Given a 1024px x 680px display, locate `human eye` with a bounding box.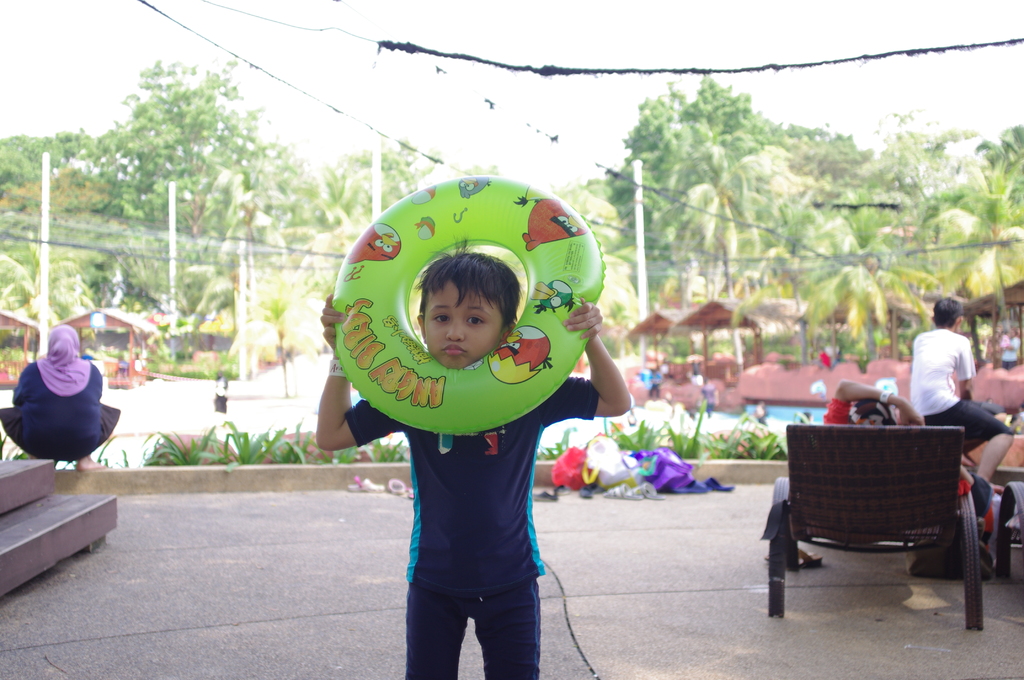
Located: l=429, t=314, r=449, b=325.
